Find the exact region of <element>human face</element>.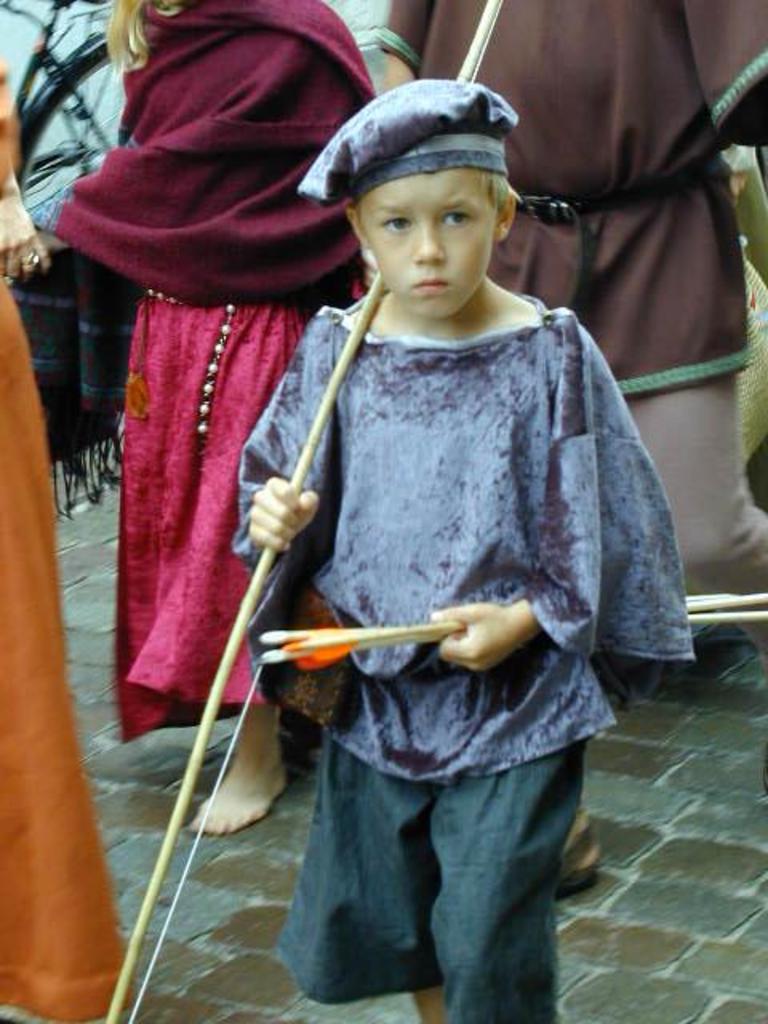
Exact region: box=[355, 170, 501, 320].
